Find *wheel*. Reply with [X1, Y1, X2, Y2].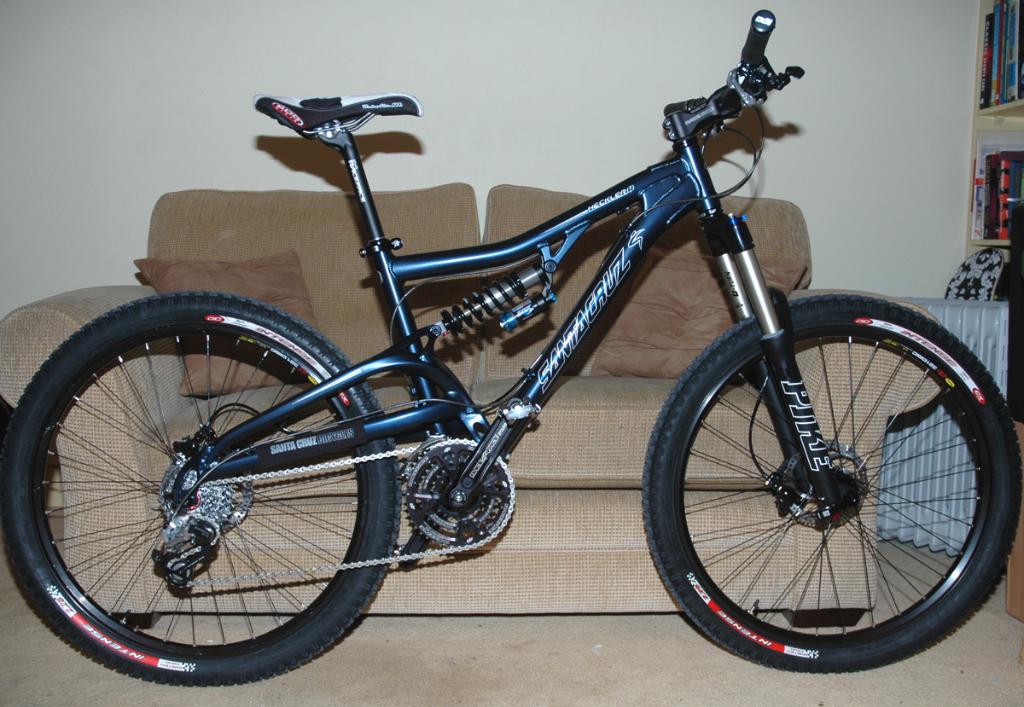
[0, 289, 413, 682].
